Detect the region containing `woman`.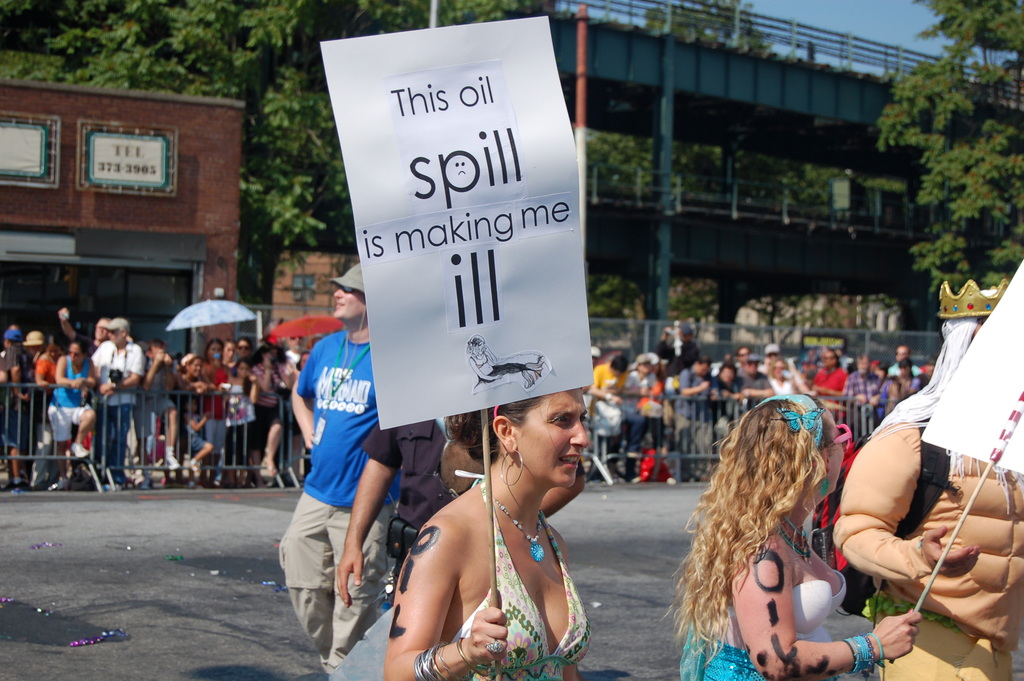
<region>385, 372, 601, 676</region>.
